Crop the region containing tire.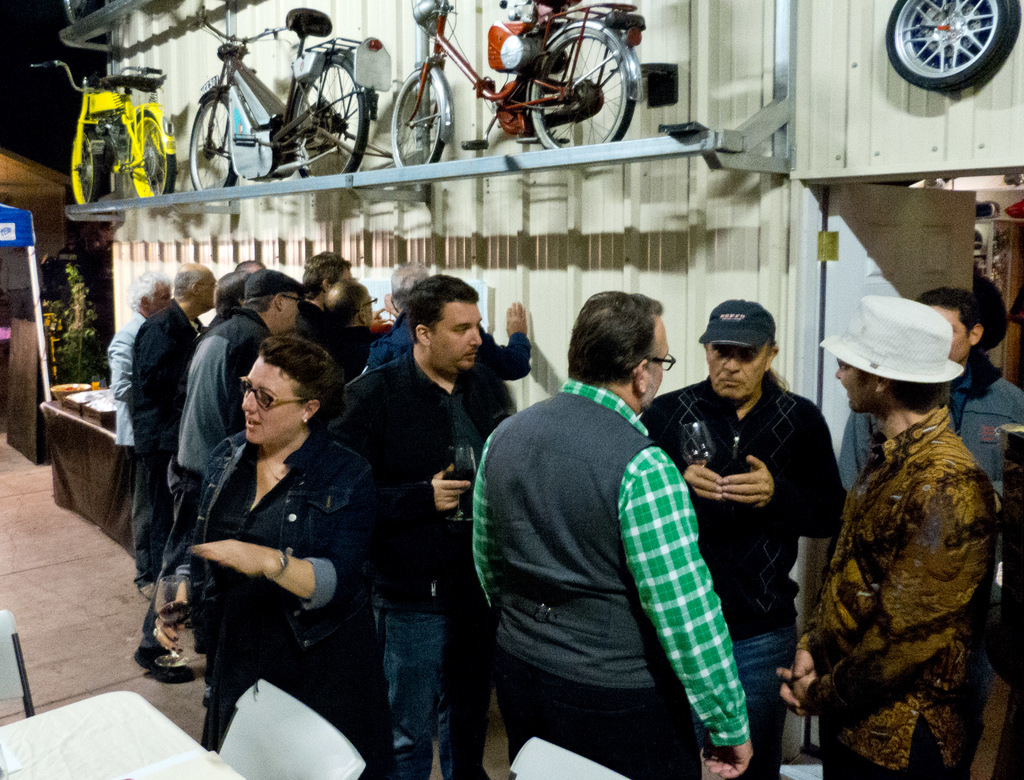
Crop region: (69, 132, 112, 210).
